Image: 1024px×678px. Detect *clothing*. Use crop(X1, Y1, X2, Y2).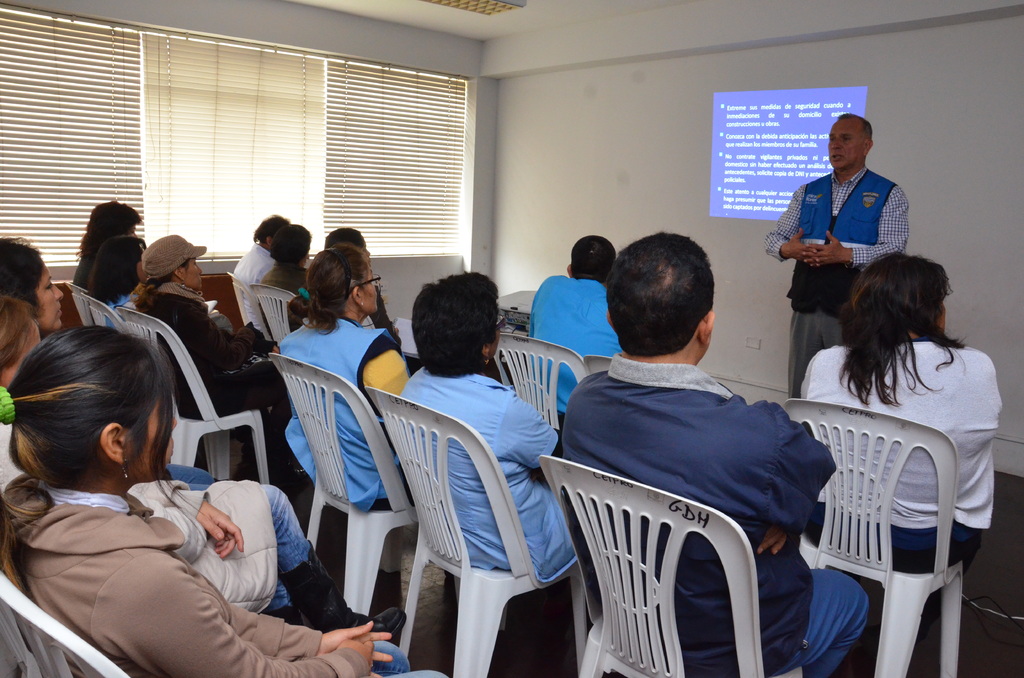
crop(0, 410, 315, 625).
